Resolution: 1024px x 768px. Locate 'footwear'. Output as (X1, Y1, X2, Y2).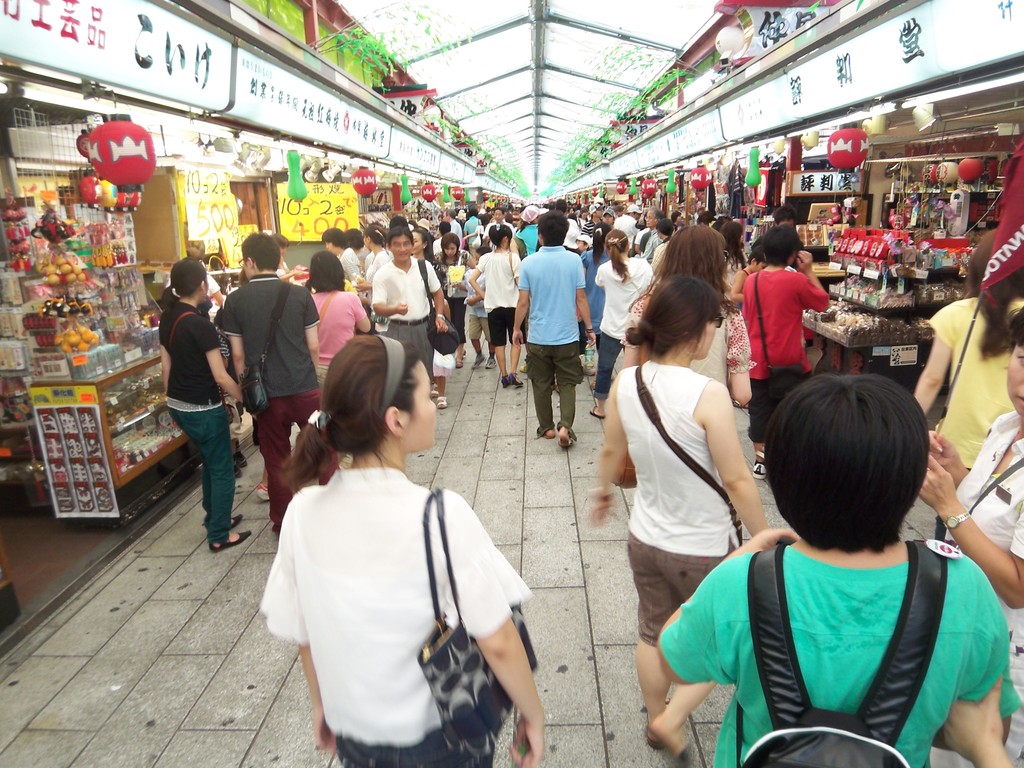
(435, 394, 445, 410).
